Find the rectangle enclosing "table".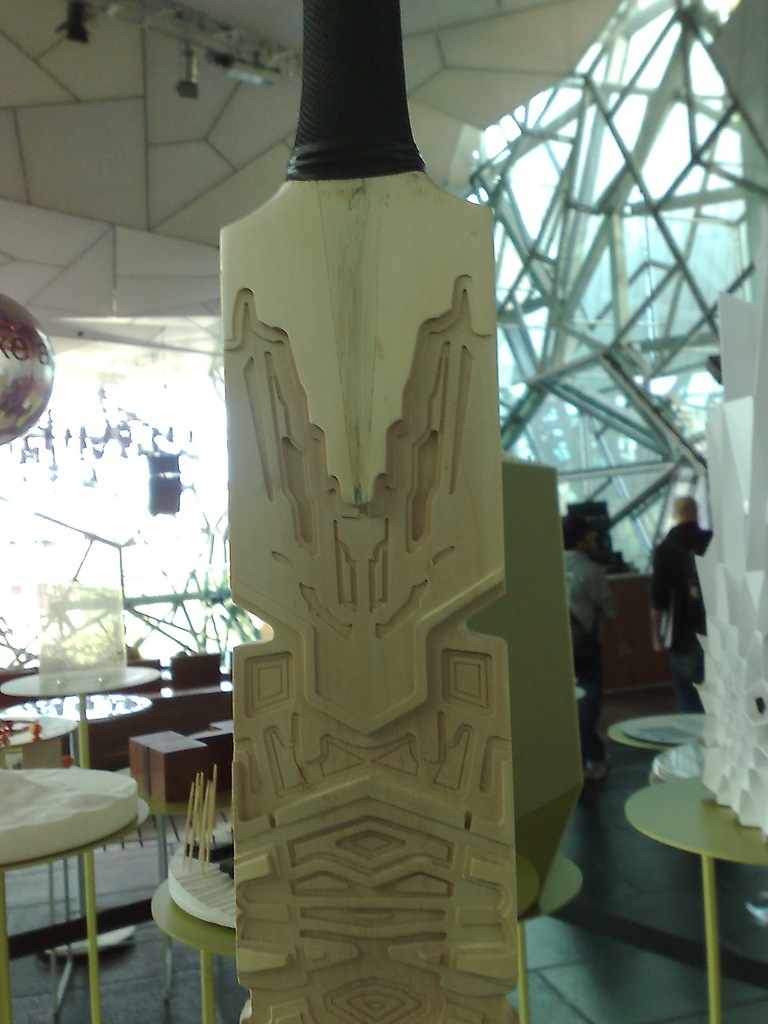
l=0, t=742, r=160, b=991.
